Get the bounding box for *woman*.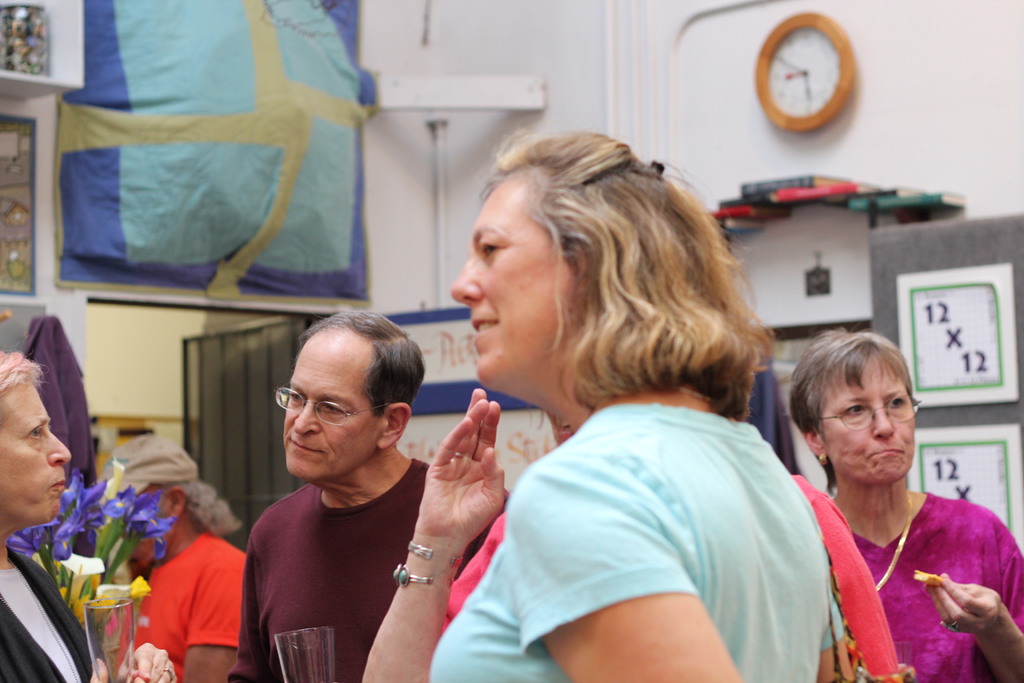
[x1=422, y1=128, x2=855, y2=682].
